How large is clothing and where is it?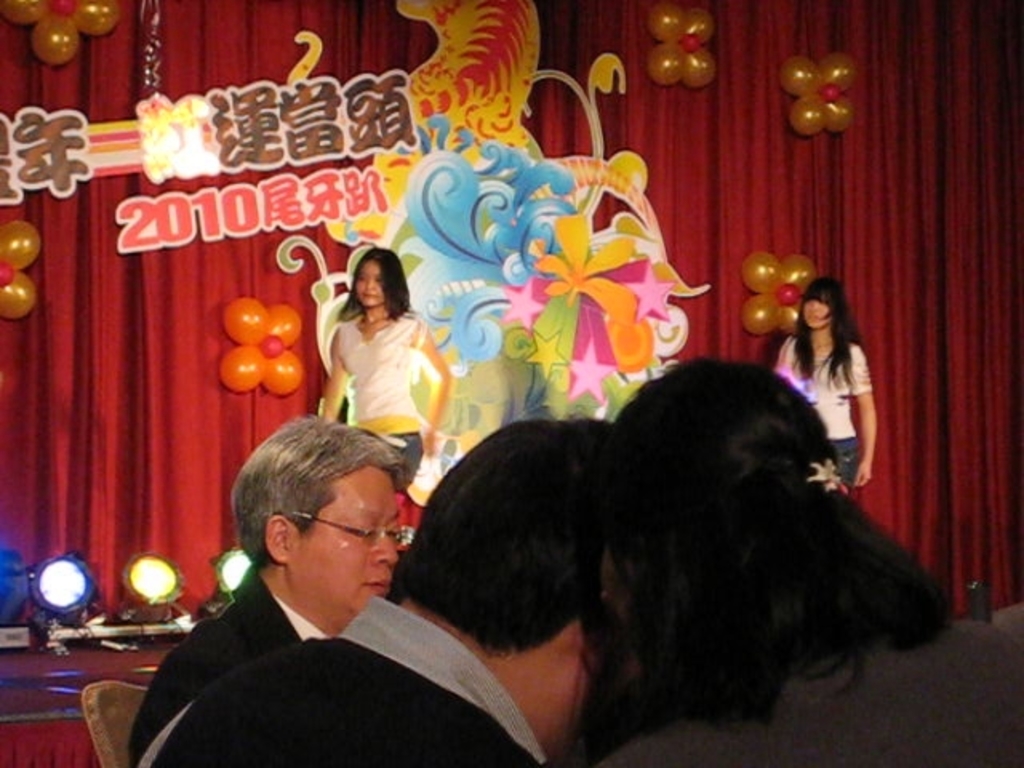
Bounding box: pyautogui.locateOnScreen(394, 437, 426, 485).
